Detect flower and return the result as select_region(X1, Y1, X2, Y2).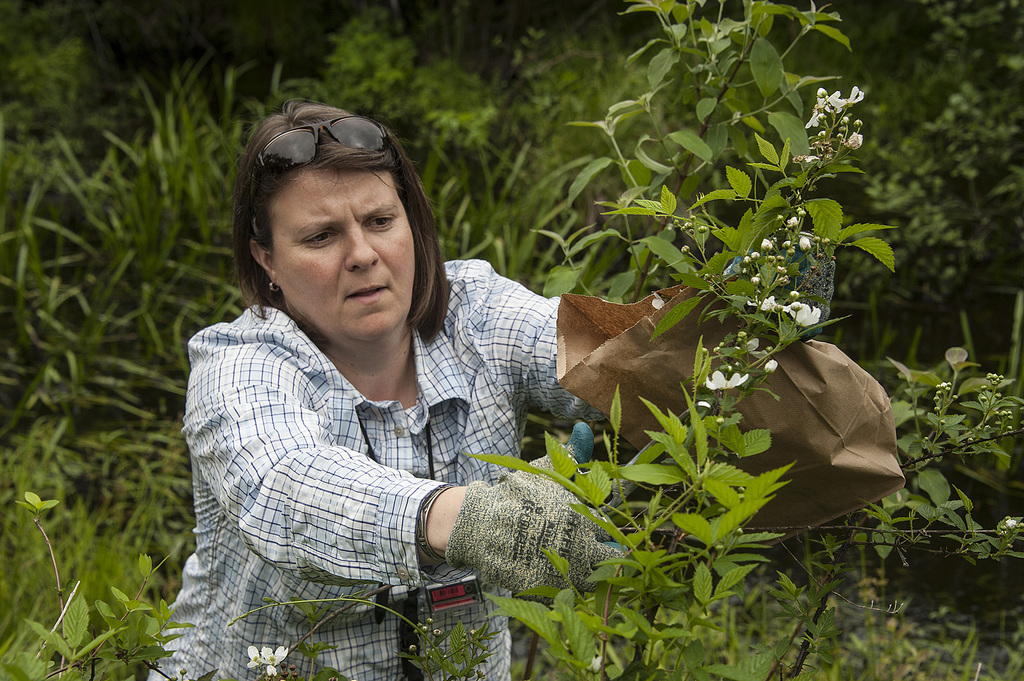
select_region(803, 86, 849, 131).
